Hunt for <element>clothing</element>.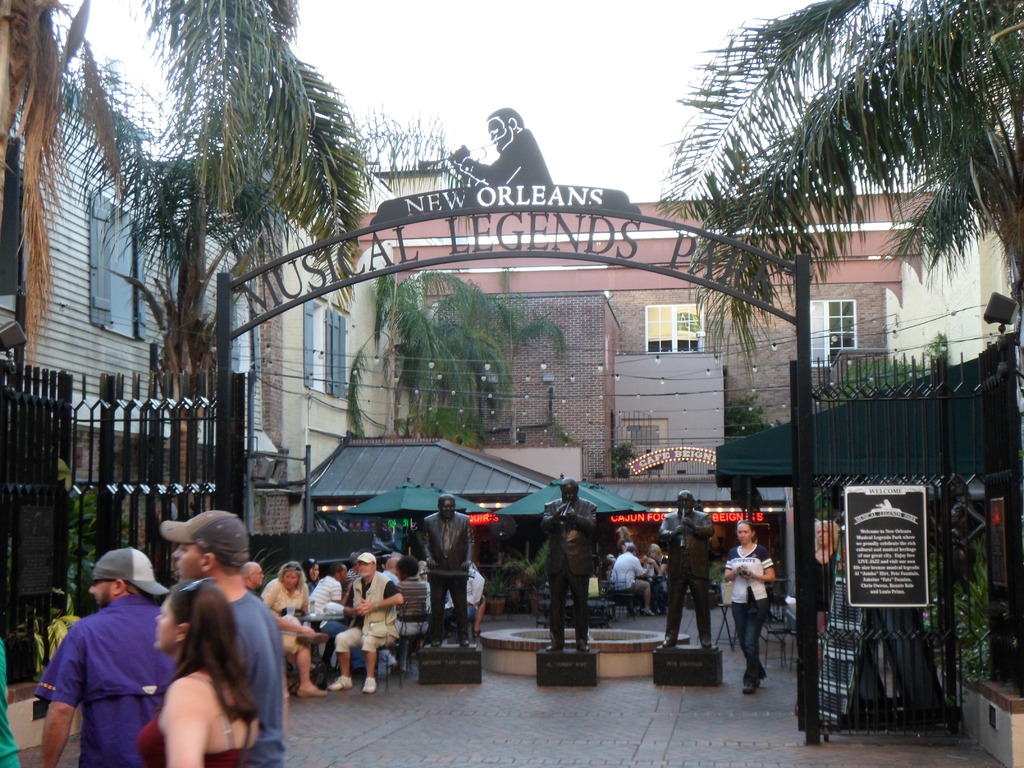
Hunted down at detection(135, 673, 258, 767).
